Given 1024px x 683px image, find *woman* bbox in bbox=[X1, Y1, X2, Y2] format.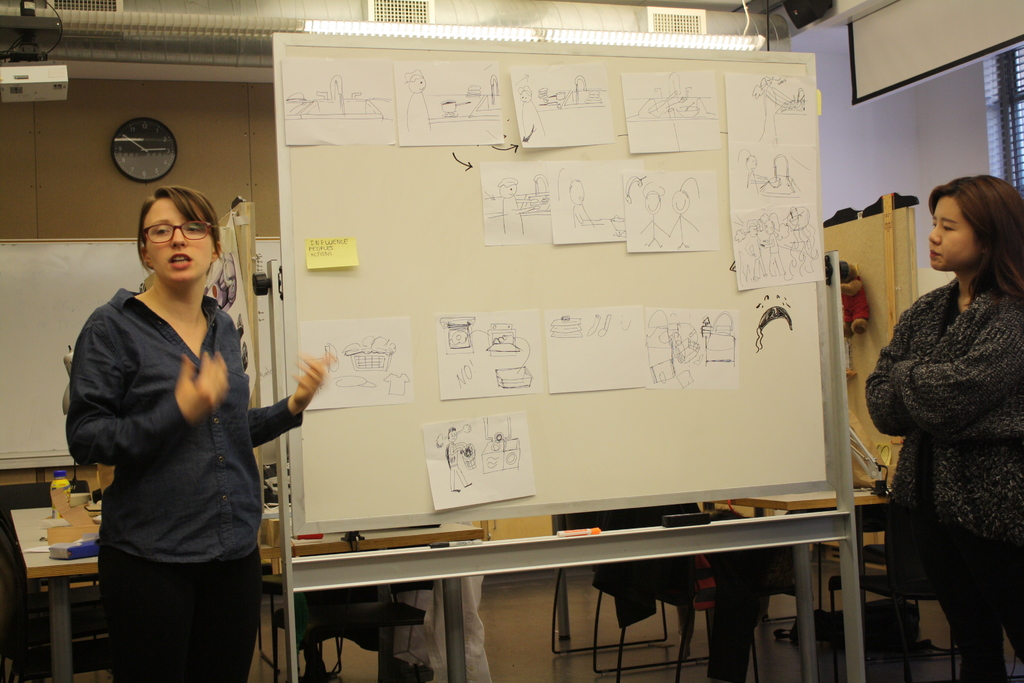
bbox=[863, 163, 1023, 682].
